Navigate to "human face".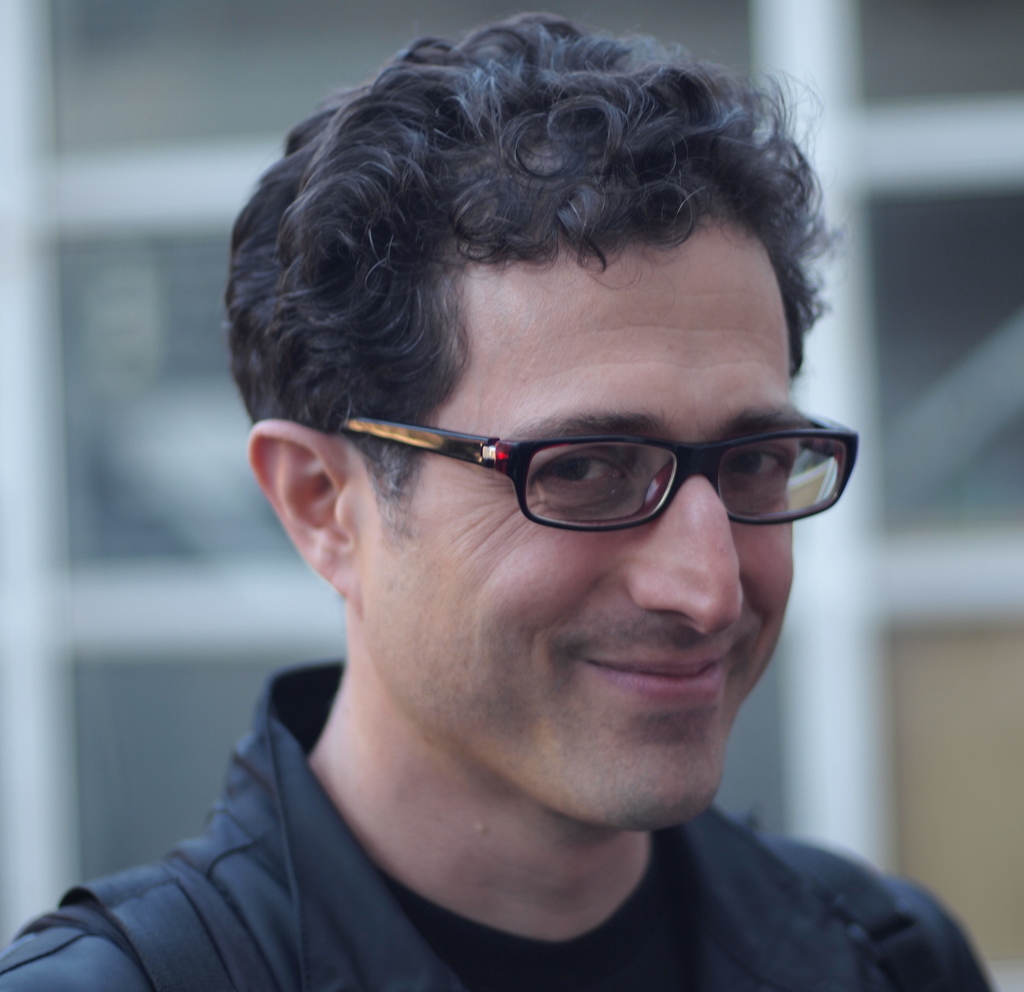
Navigation target: {"x1": 347, "y1": 225, "x2": 806, "y2": 828}.
